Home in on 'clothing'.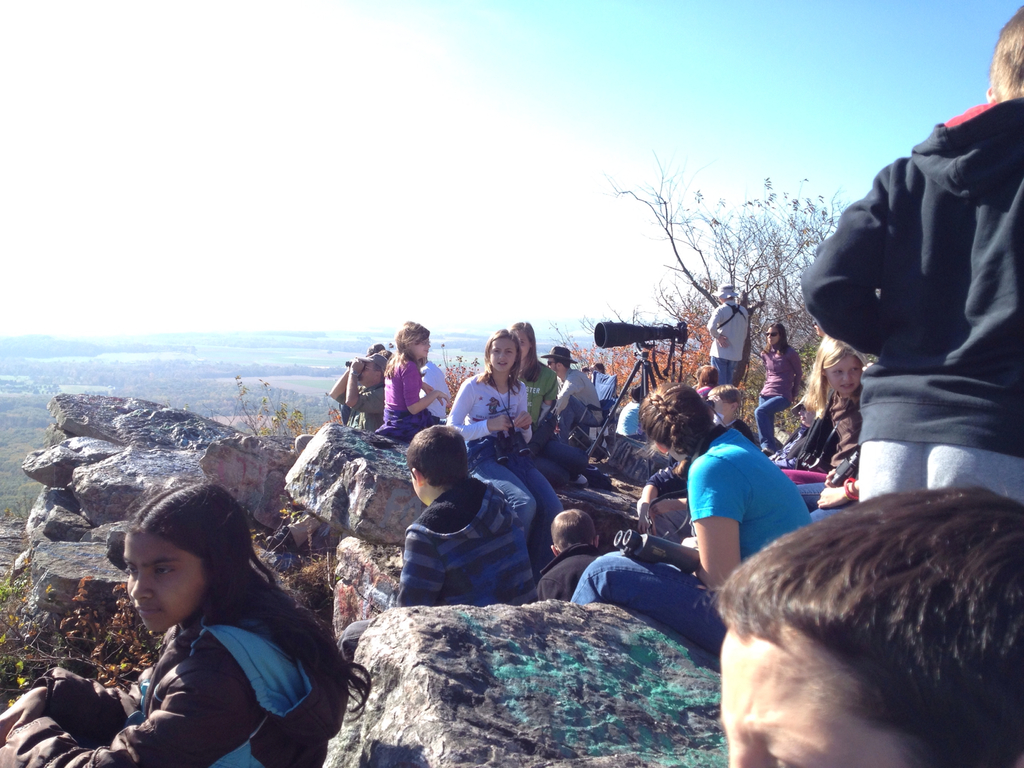
Homed in at rect(415, 358, 453, 427).
